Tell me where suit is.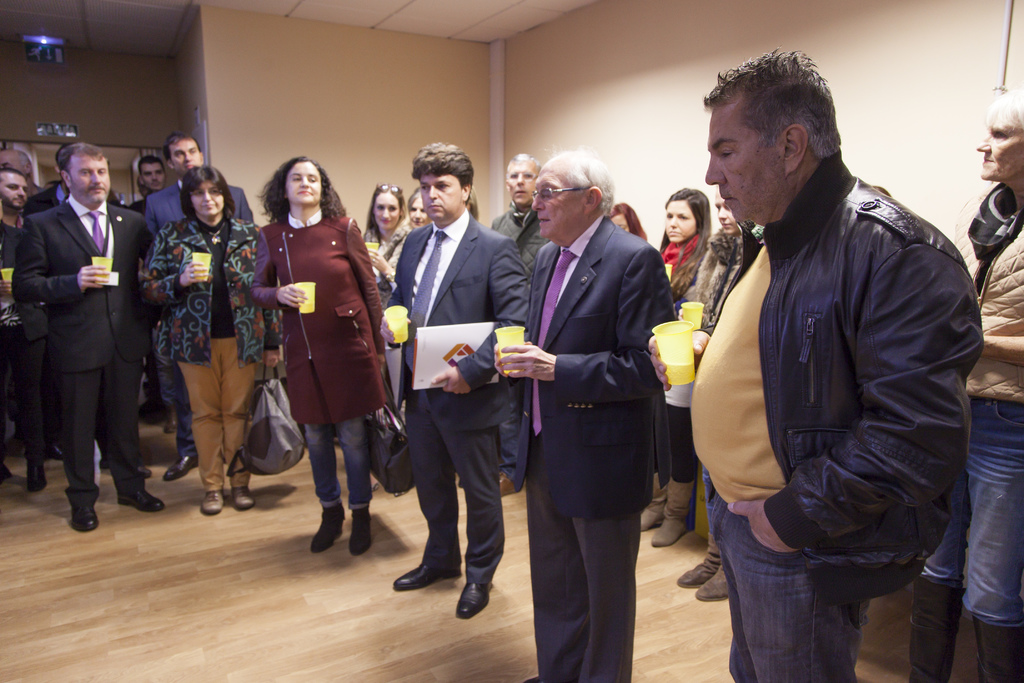
suit is at (381, 208, 529, 584).
